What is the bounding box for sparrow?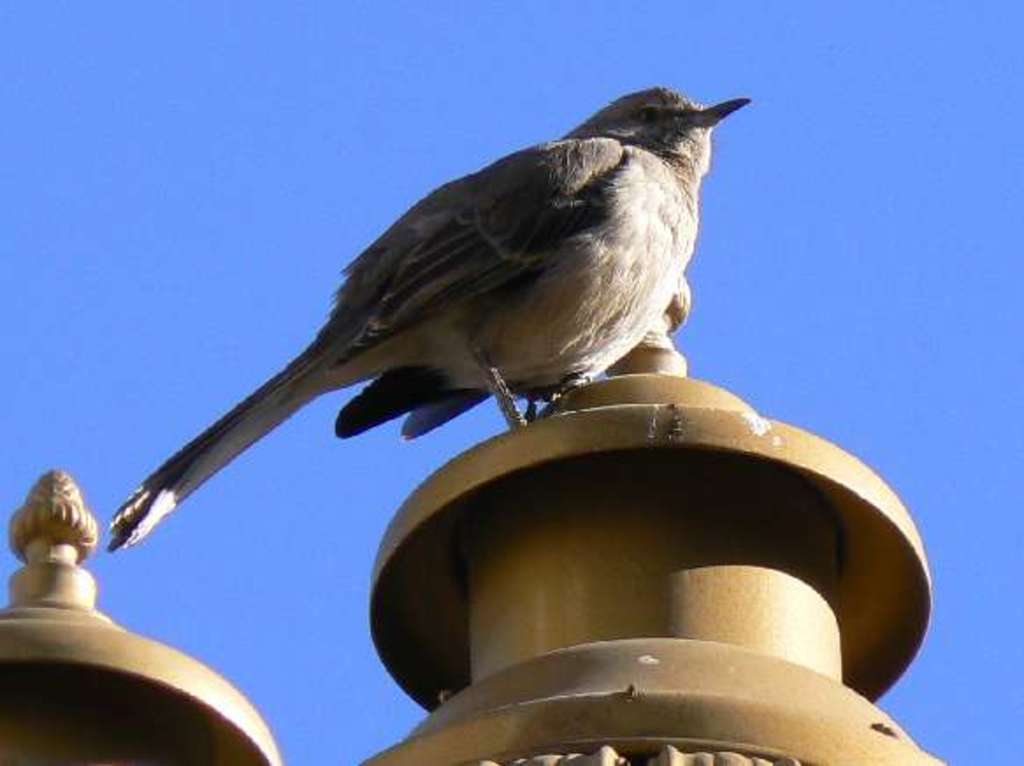
{"left": 109, "top": 81, "right": 752, "bottom": 550}.
